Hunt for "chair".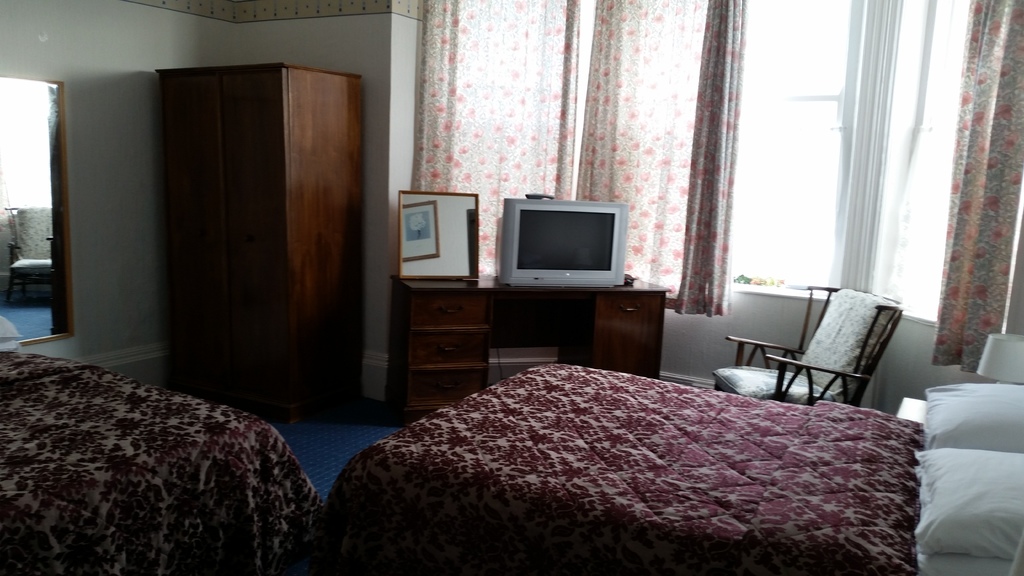
Hunted down at l=3, t=208, r=50, b=308.
